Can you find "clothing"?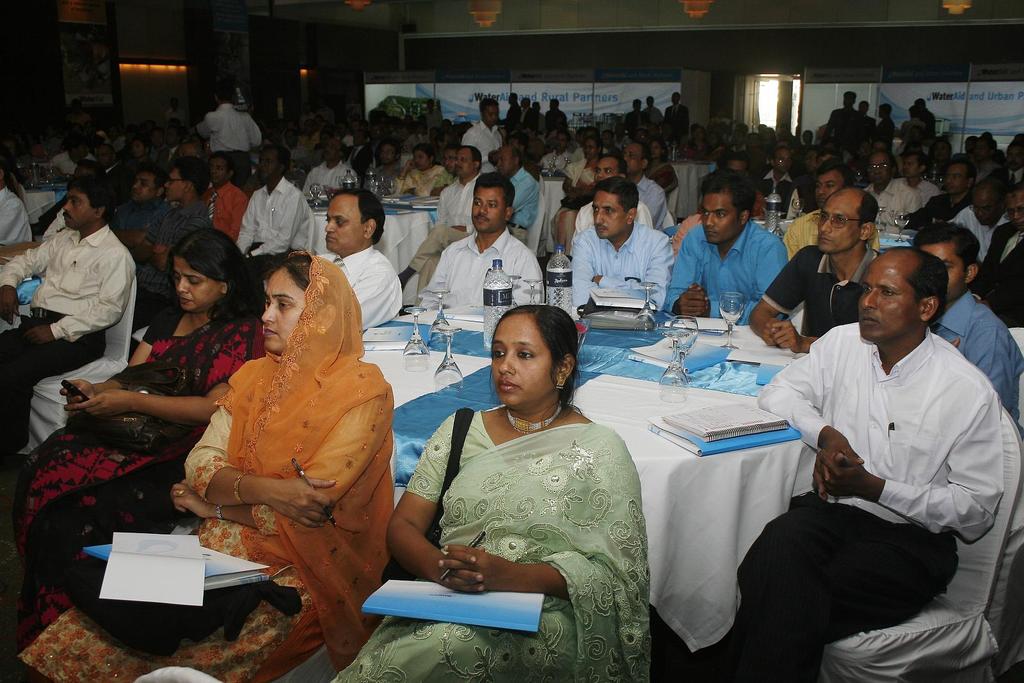
Yes, bounding box: (521,108,535,133).
